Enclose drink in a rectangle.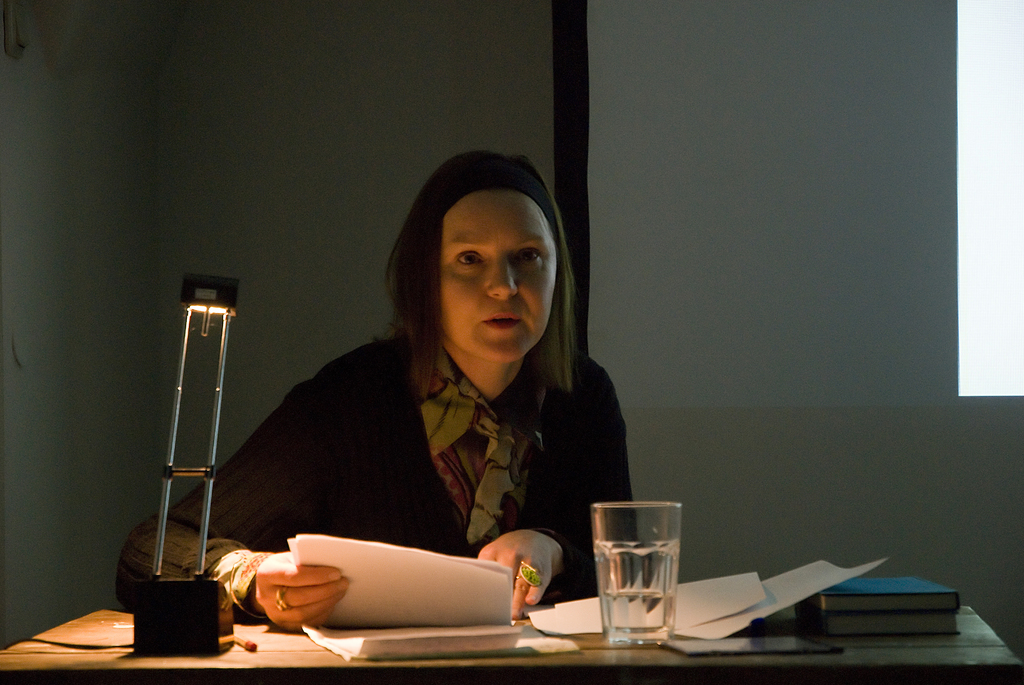
<box>600,590,675,631</box>.
